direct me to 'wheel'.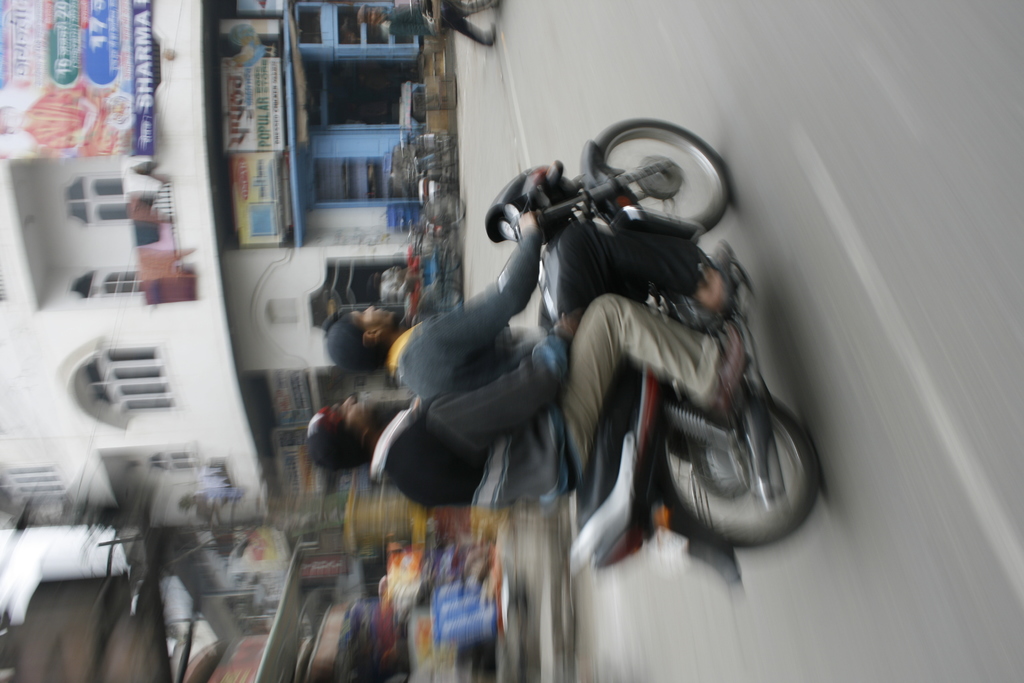
Direction: box=[593, 117, 735, 231].
